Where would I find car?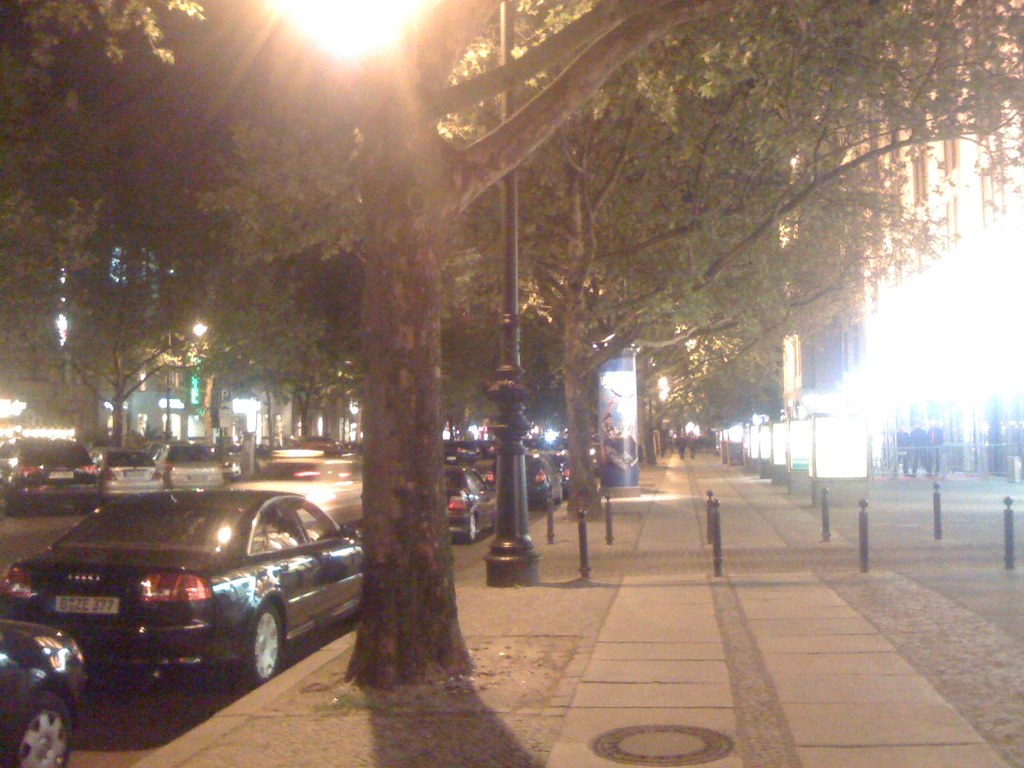
At <bbox>0, 433, 102, 508</bbox>.
